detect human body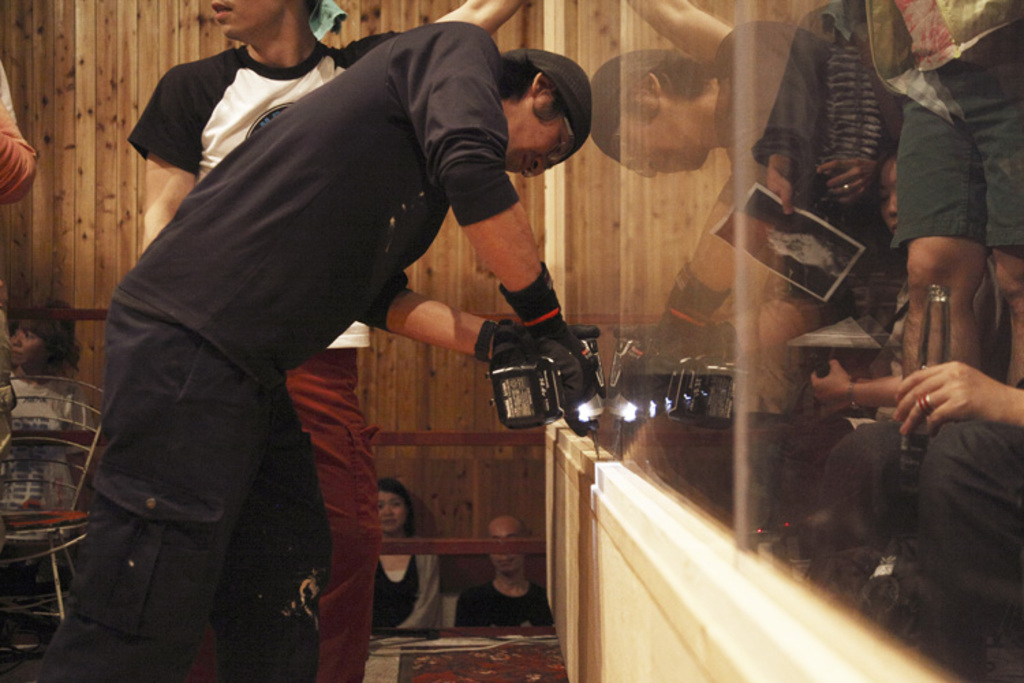
box=[123, 0, 526, 682]
